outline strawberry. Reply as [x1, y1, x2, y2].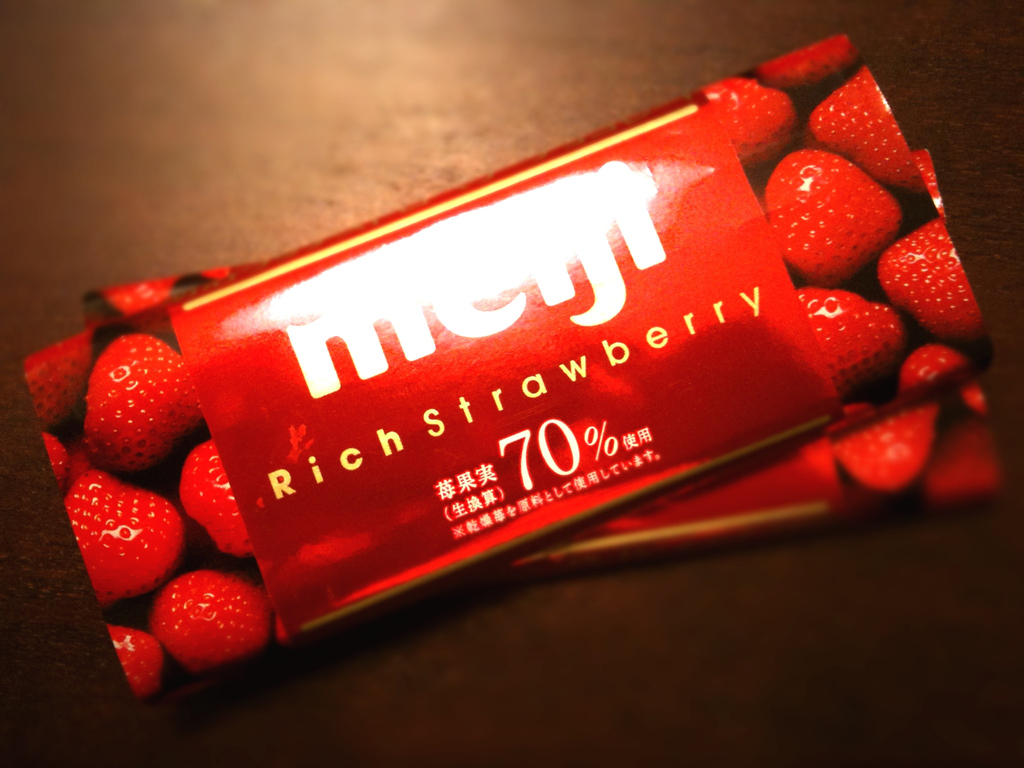
[804, 284, 897, 399].
